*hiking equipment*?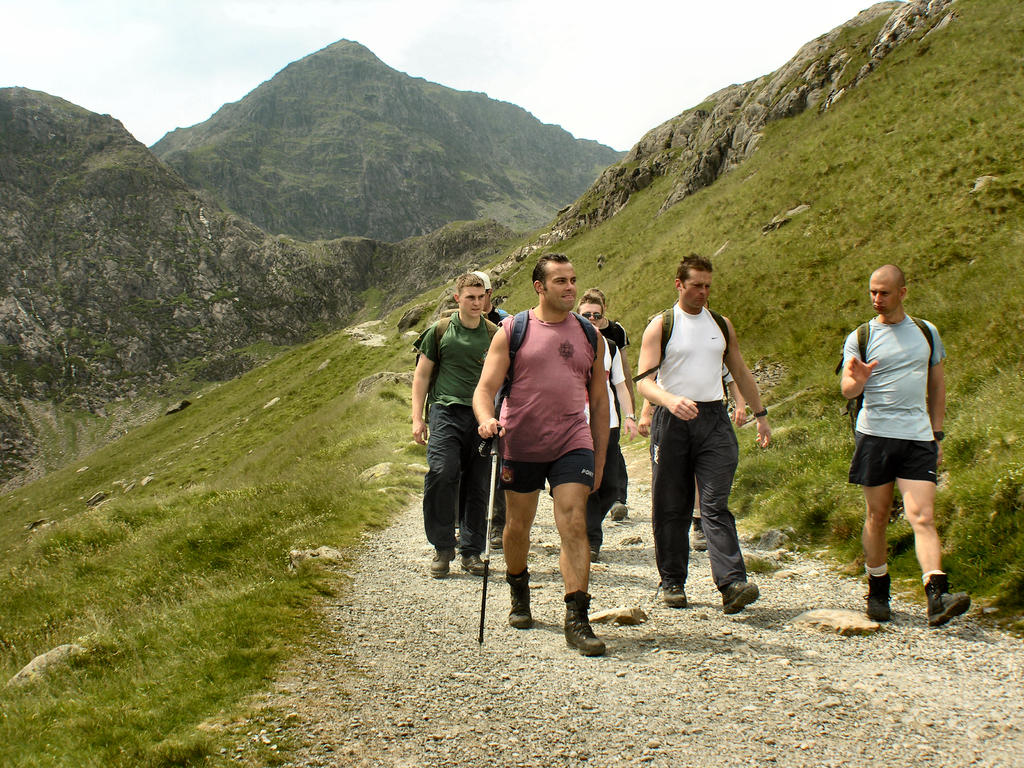
bbox=[628, 303, 737, 385]
